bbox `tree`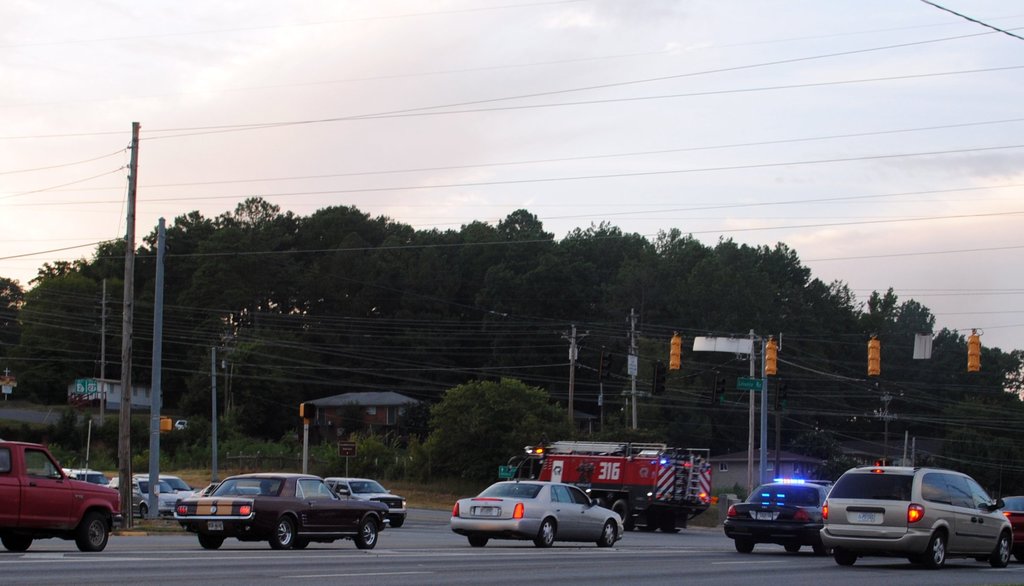
{"x1": 433, "y1": 375, "x2": 566, "y2": 492}
